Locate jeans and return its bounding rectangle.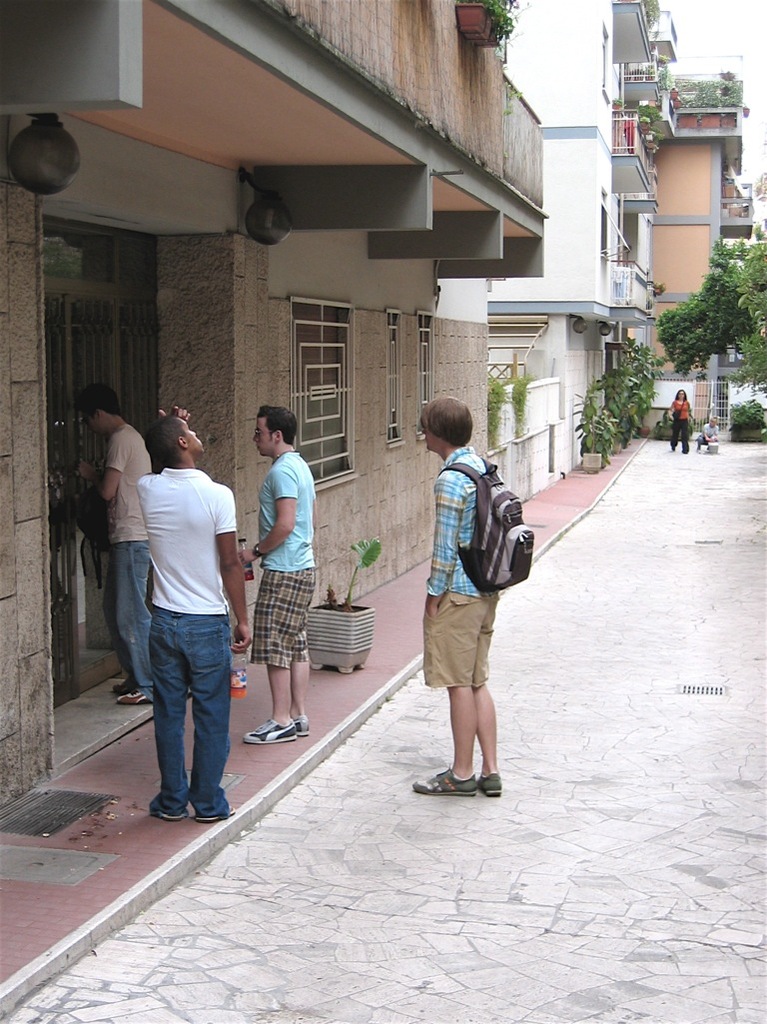
pyautogui.locateOnScreen(104, 543, 154, 703).
